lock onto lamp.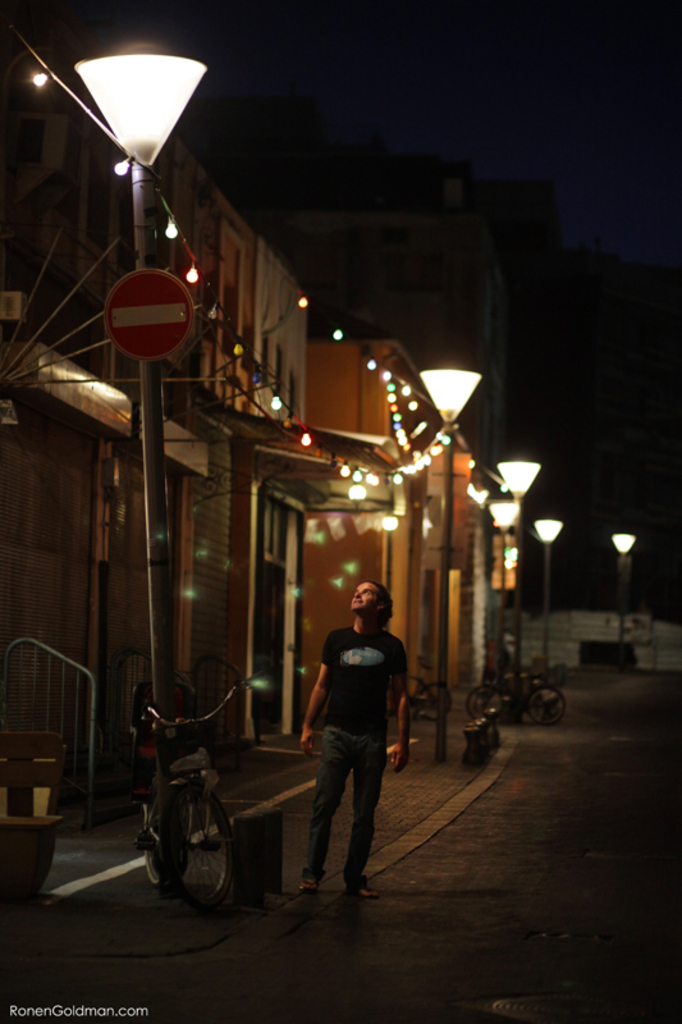
Locked: BBox(409, 353, 488, 765).
